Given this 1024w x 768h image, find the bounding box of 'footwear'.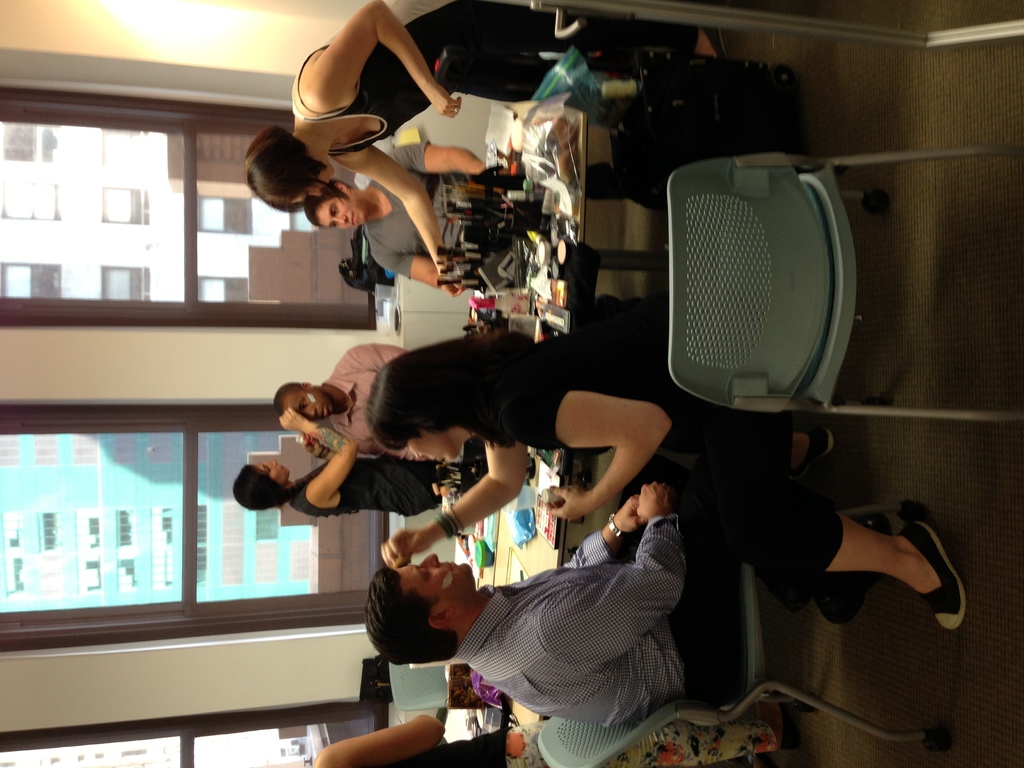
785 428 835 483.
